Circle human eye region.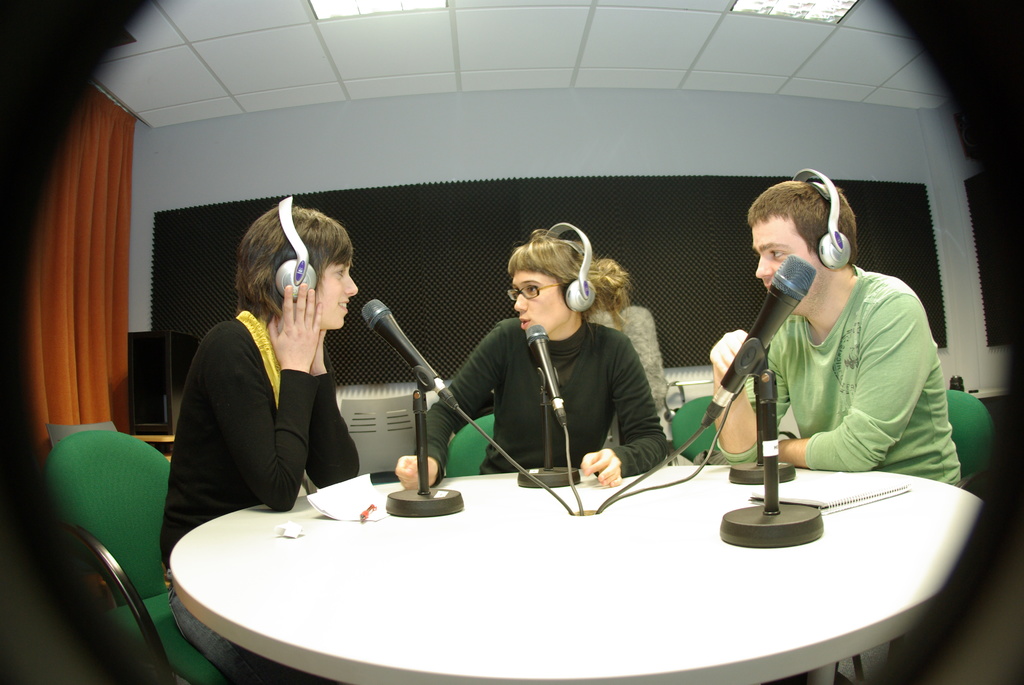
Region: x1=333, y1=268, x2=347, y2=280.
